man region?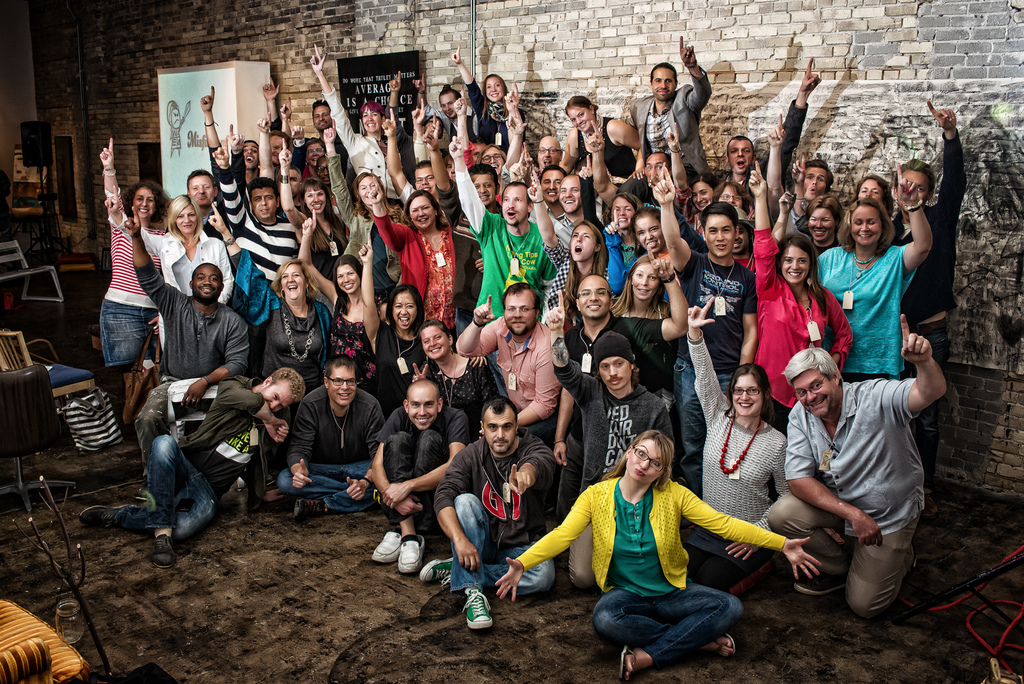
<region>883, 98, 973, 525</region>
